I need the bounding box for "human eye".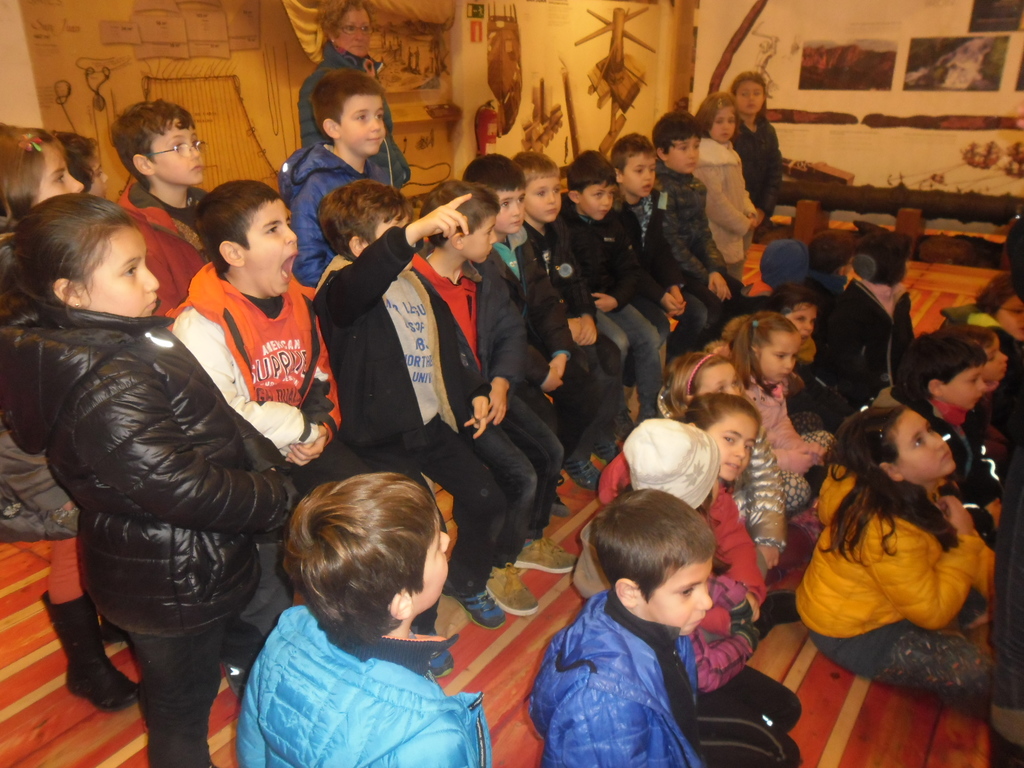
Here it is: [117, 266, 140, 280].
